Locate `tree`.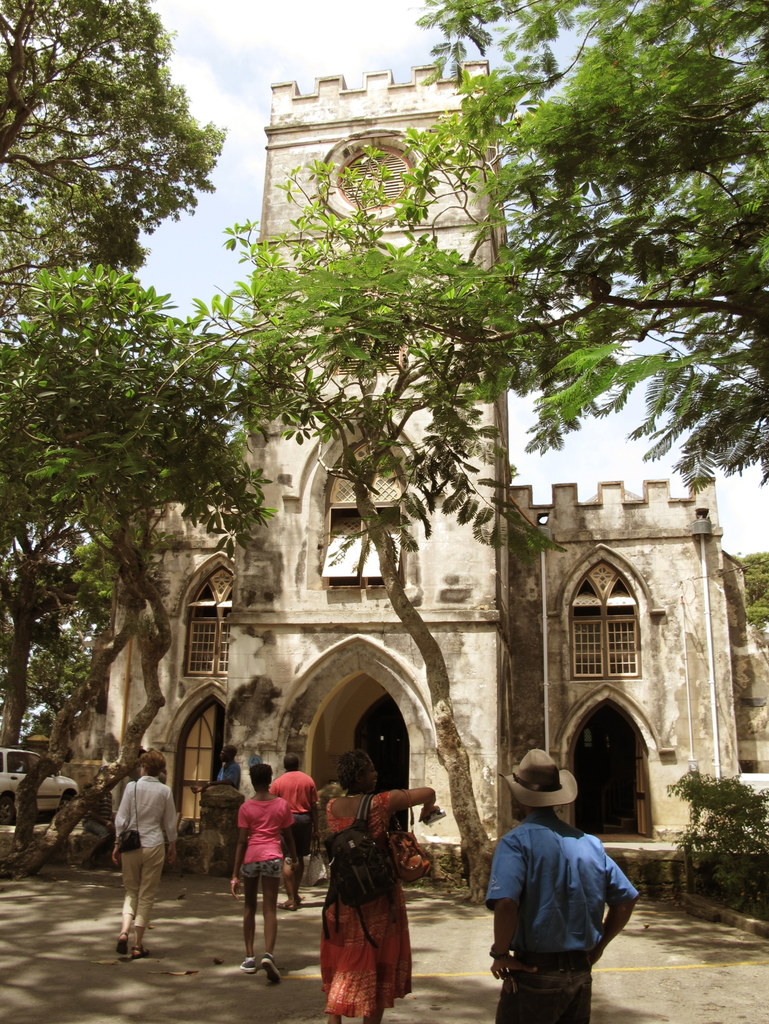
Bounding box: [0, 258, 284, 868].
